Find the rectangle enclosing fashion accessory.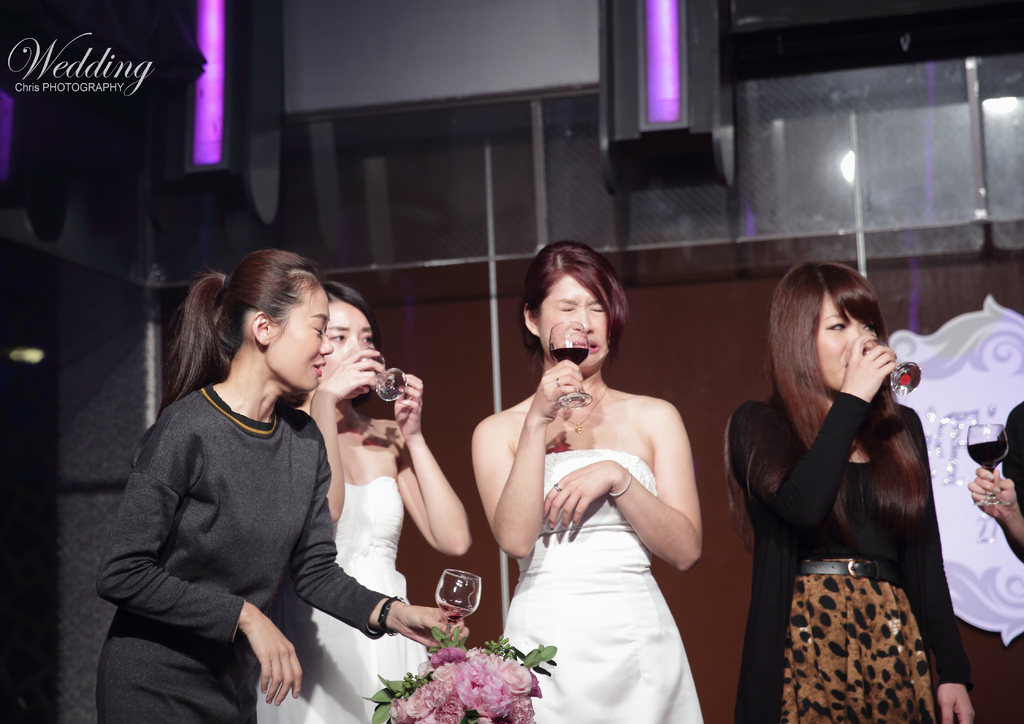
{"x1": 559, "y1": 387, "x2": 606, "y2": 433}.
